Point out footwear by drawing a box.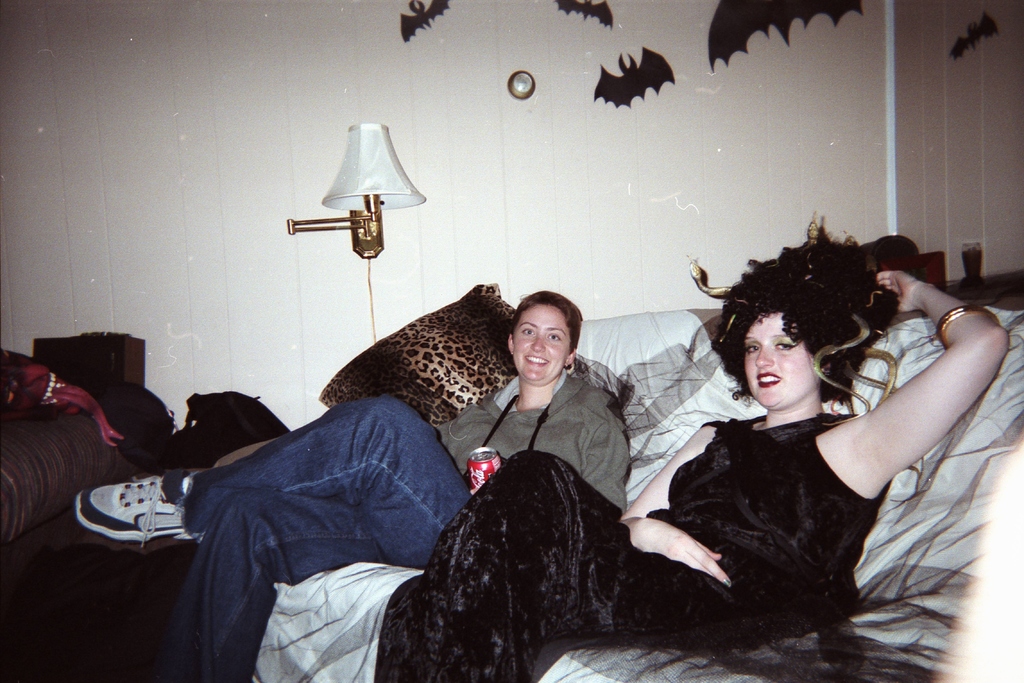
rect(67, 476, 178, 561).
